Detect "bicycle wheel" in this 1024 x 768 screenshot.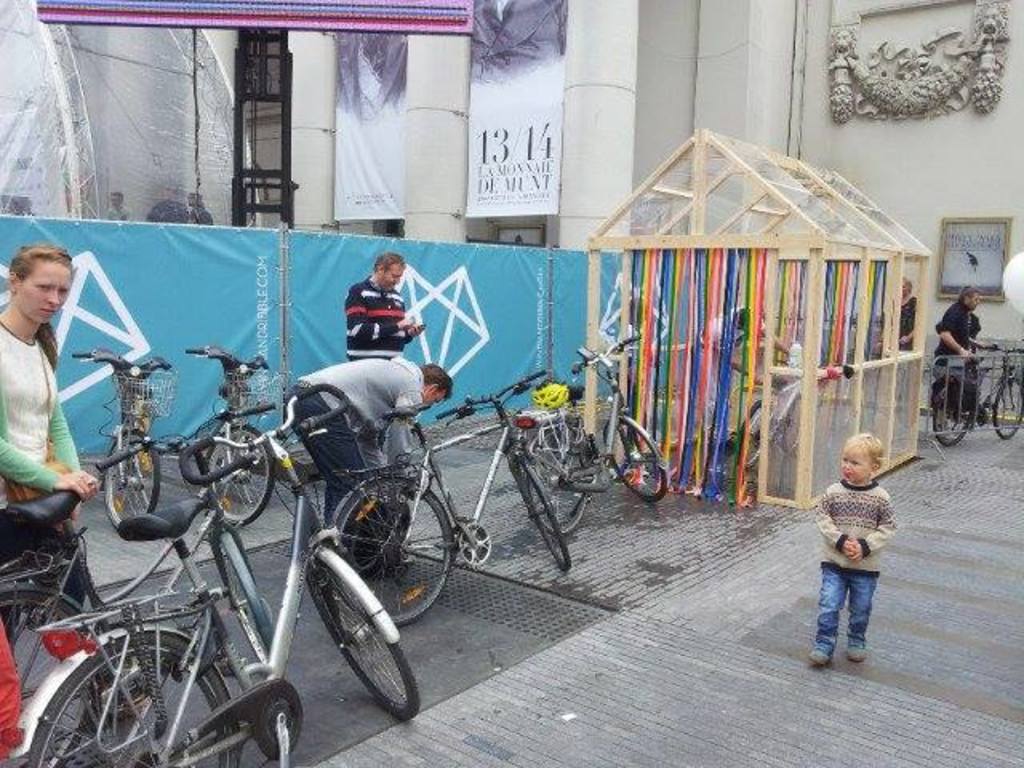
Detection: [left=24, top=638, right=243, bottom=766].
